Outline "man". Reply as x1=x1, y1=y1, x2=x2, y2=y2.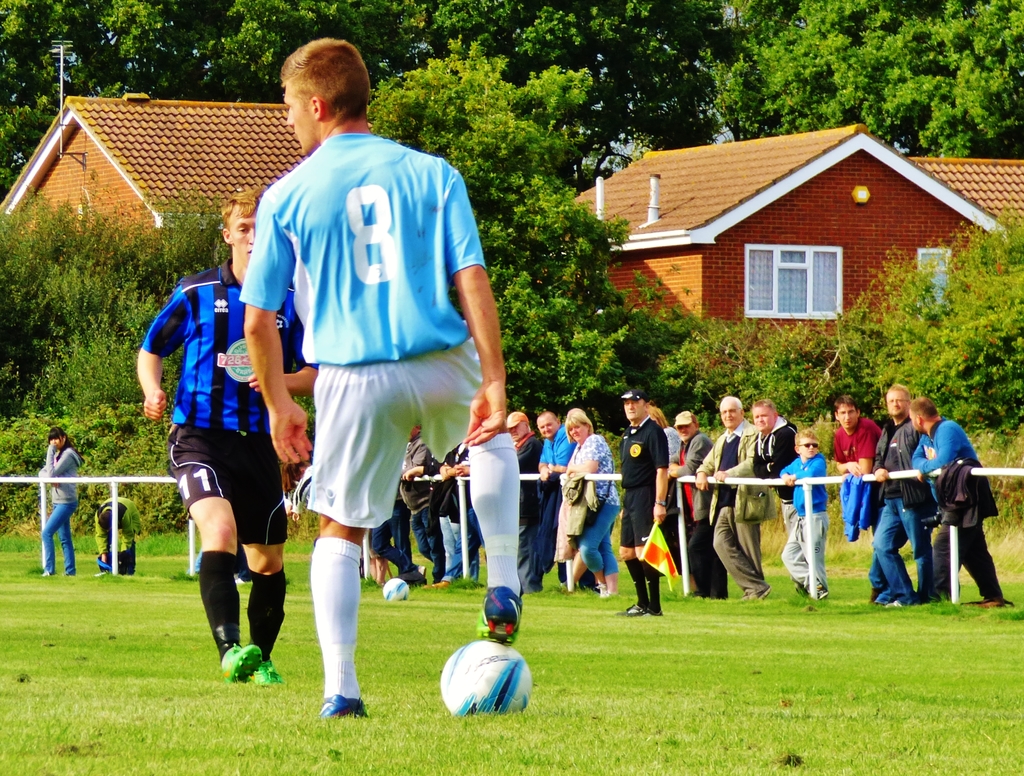
x1=825, y1=386, x2=885, y2=591.
